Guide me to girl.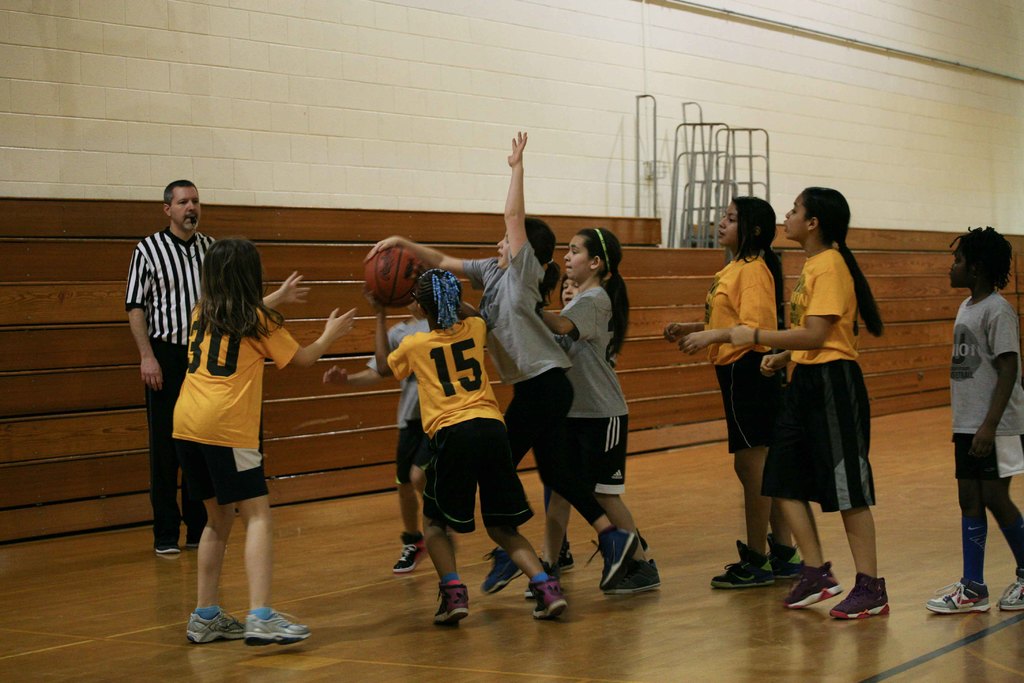
Guidance: <region>923, 220, 1023, 614</region>.
